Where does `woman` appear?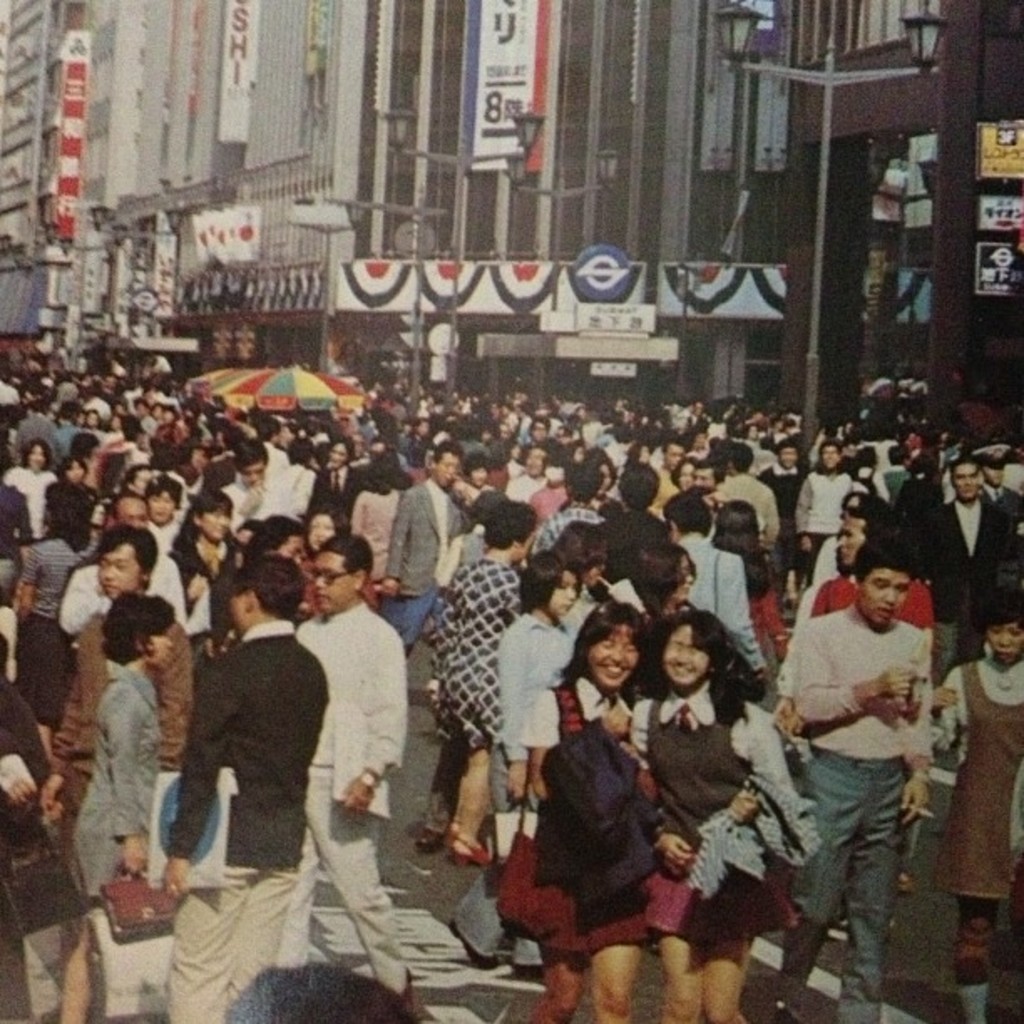
Appears at bbox=(450, 552, 596, 970).
